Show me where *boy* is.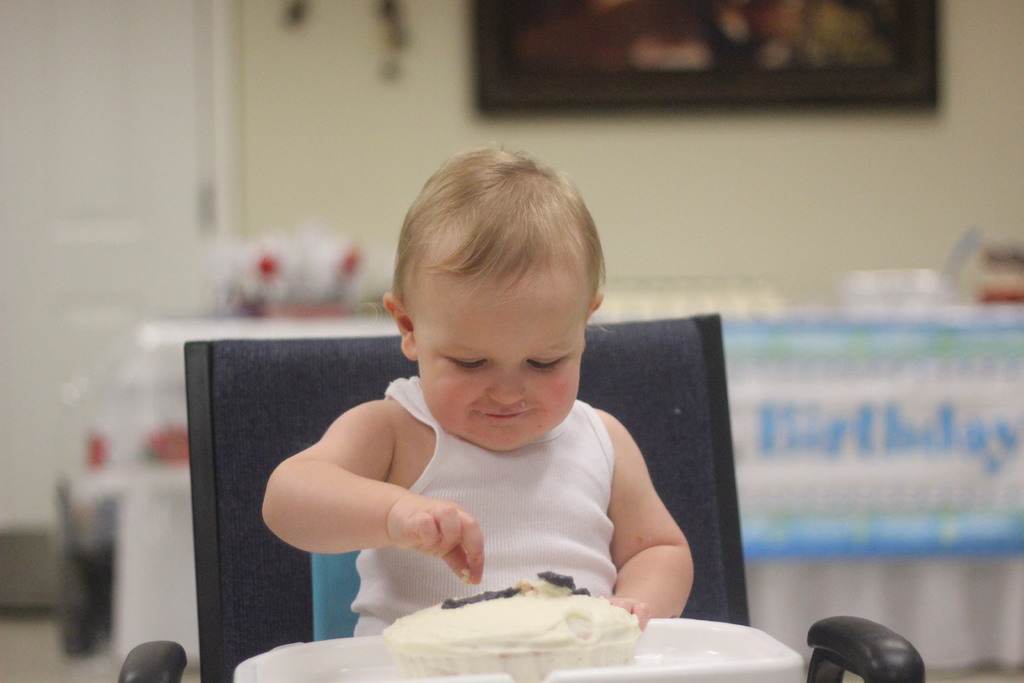
*boy* is at l=243, t=174, r=591, b=638.
